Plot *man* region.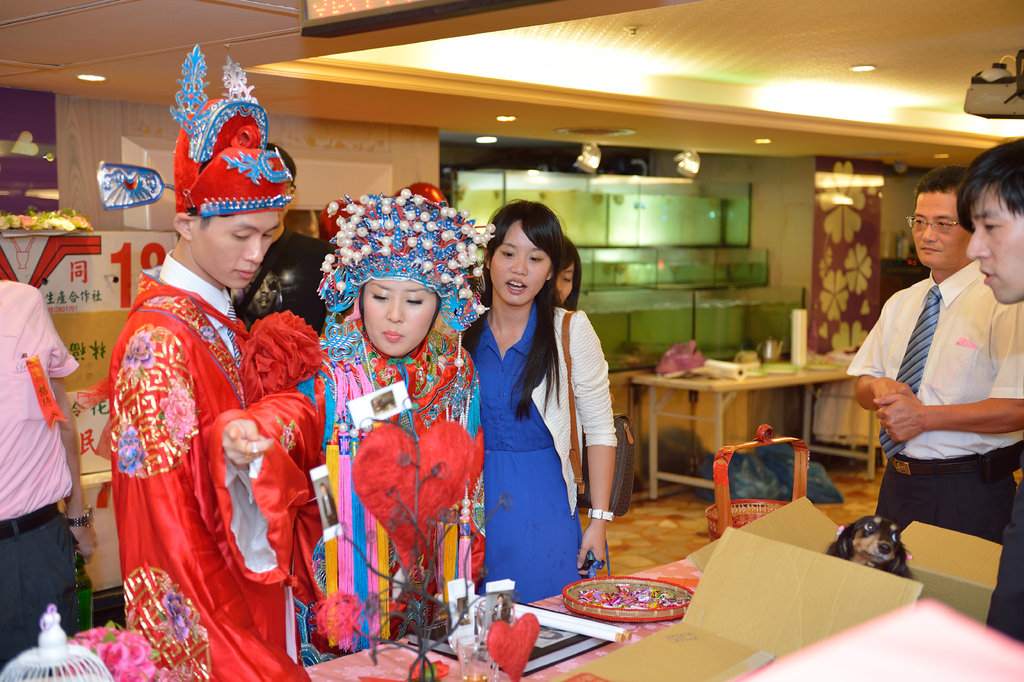
Plotted at x1=0, y1=277, x2=101, y2=676.
